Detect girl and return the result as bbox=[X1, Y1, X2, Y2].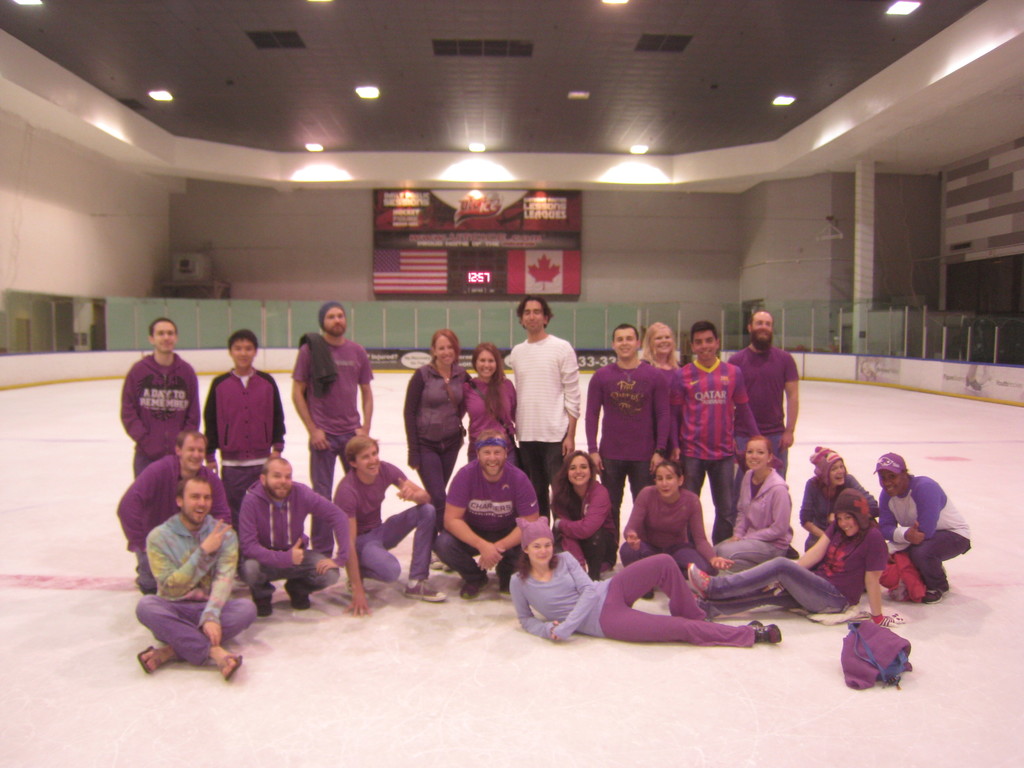
bbox=[710, 444, 796, 568].
